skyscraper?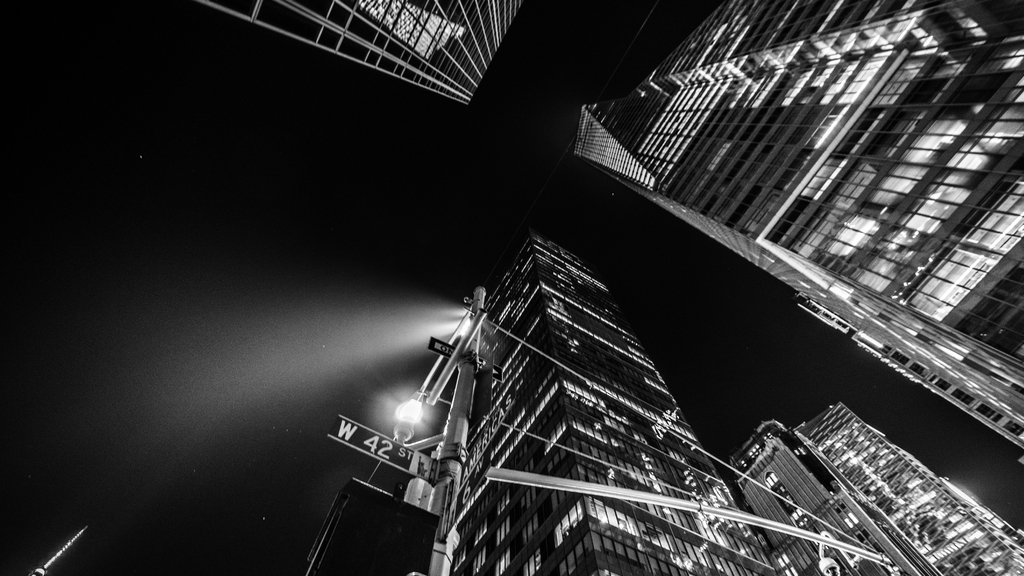
(780, 398, 1023, 575)
